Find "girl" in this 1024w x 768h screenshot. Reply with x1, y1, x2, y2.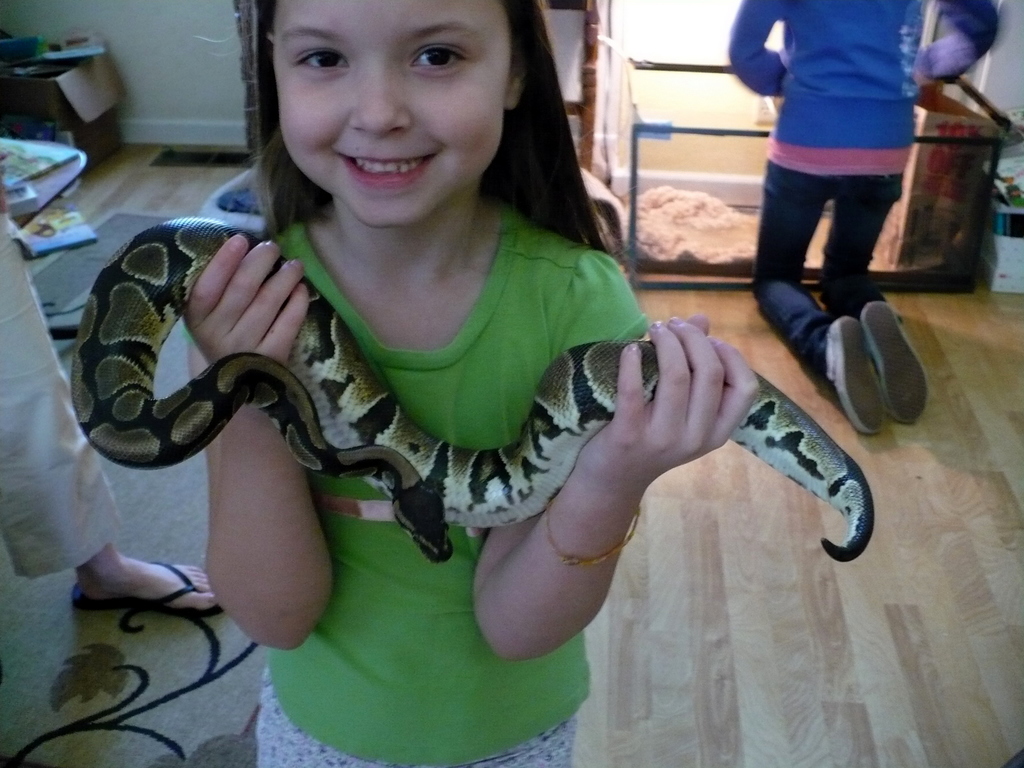
188, 0, 758, 766.
